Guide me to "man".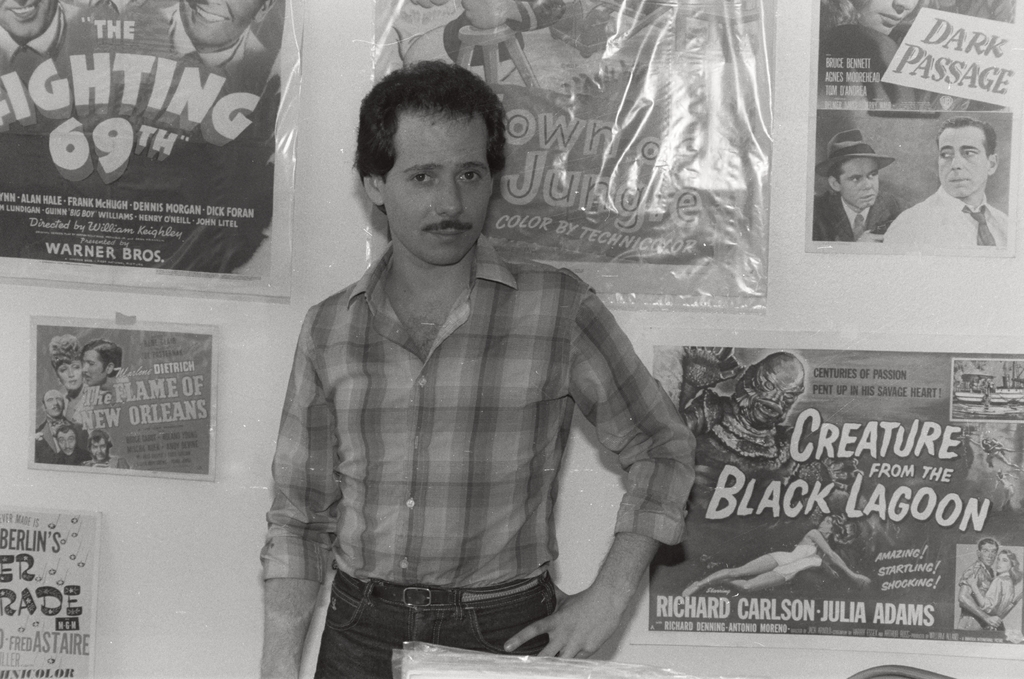
Guidance: x1=815 y1=131 x2=898 y2=240.
